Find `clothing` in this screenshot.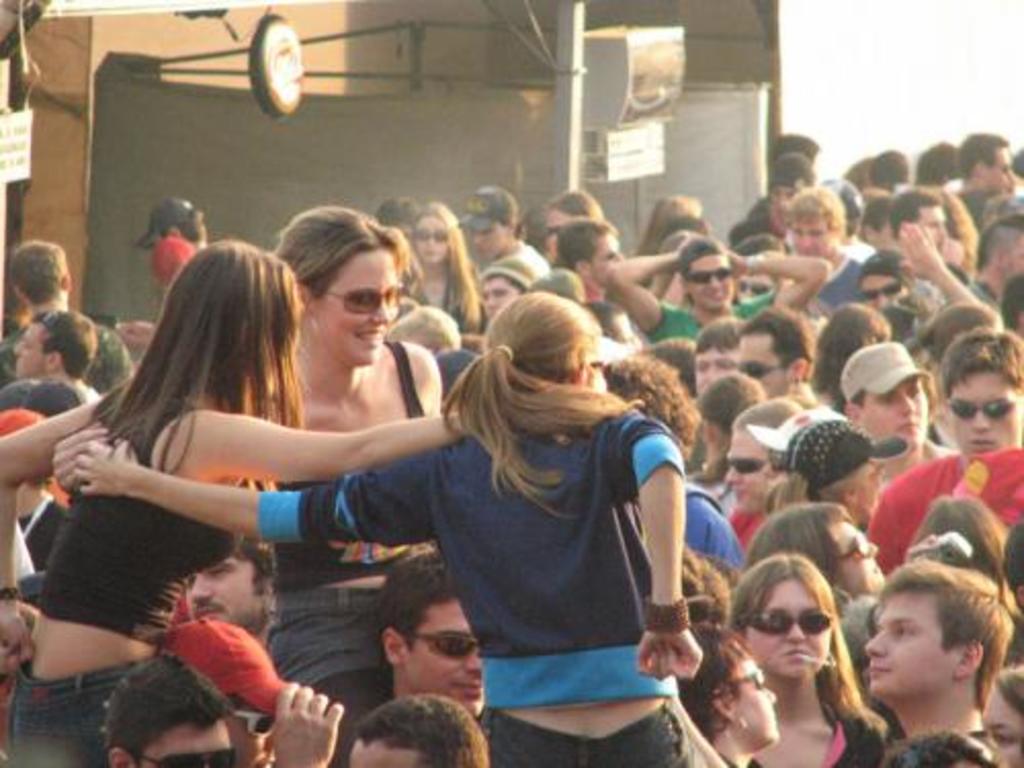
The bounding box for `clothing` is bbox(10, 375, 250, 766).
